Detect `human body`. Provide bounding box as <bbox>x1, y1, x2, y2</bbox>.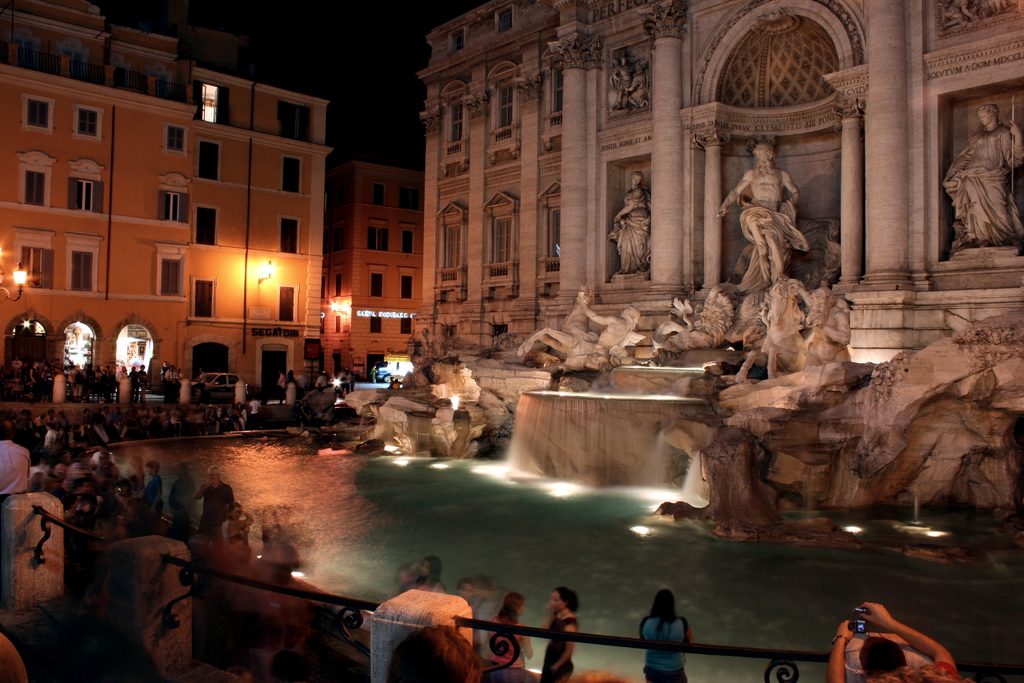
<bbox>624, 63, 646, 108</bbox>.
